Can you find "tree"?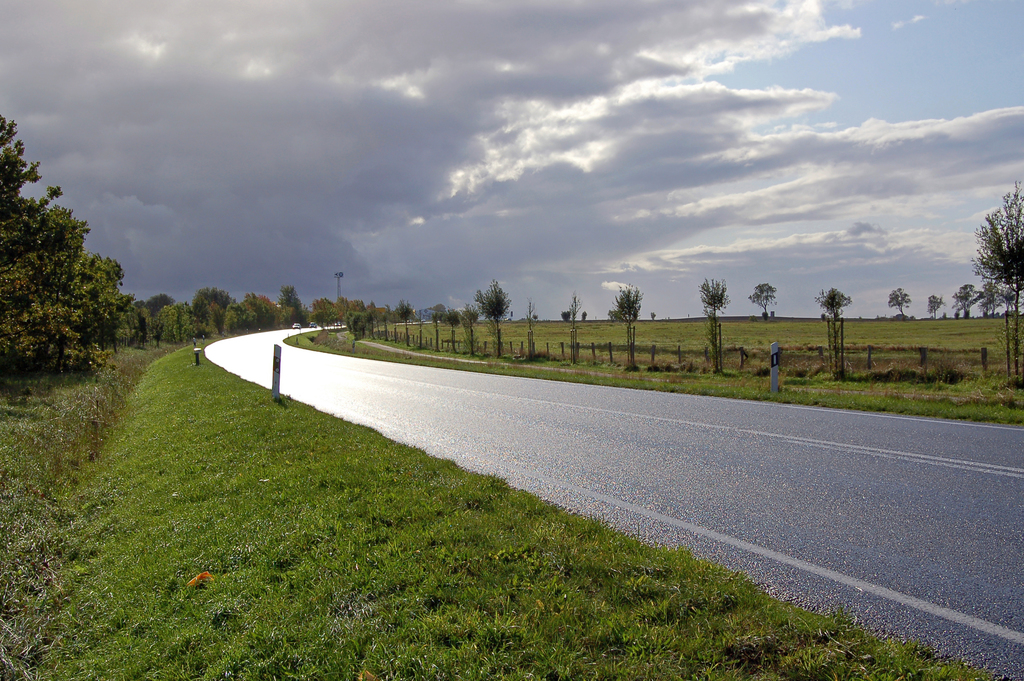
Yes, bounding box: <bbox>970, 186, 1023, 373</bbox>.
